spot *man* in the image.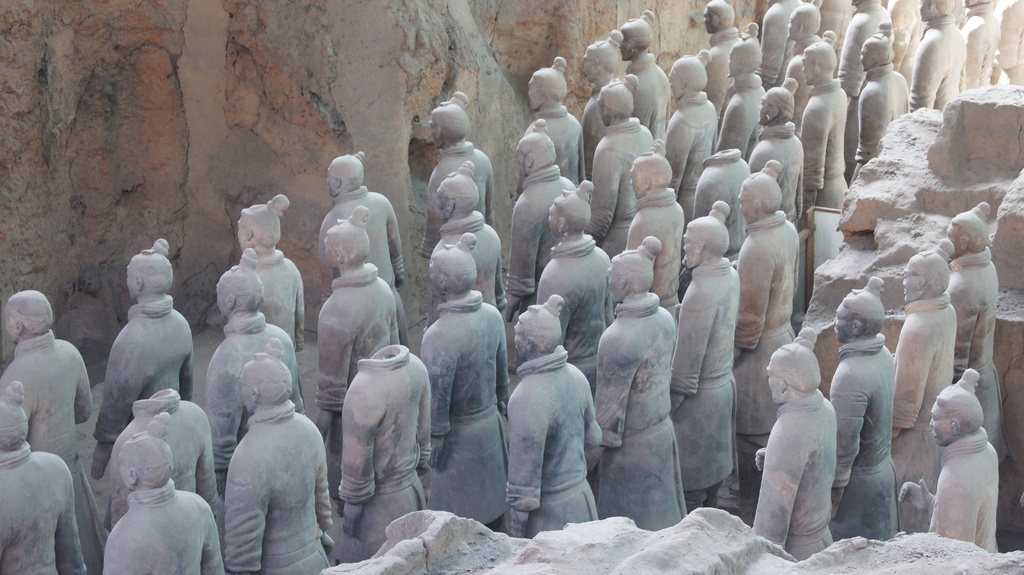
*man* found at detection(206, 260, 302, 487).
